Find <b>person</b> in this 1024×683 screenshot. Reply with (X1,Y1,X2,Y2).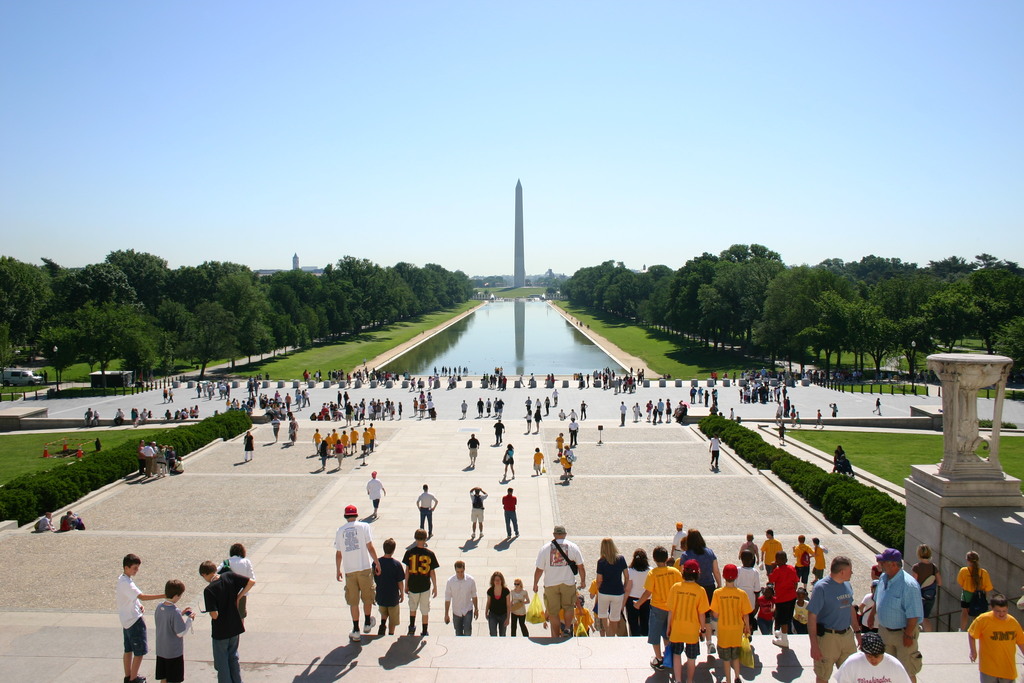
(486,570,511,636).
